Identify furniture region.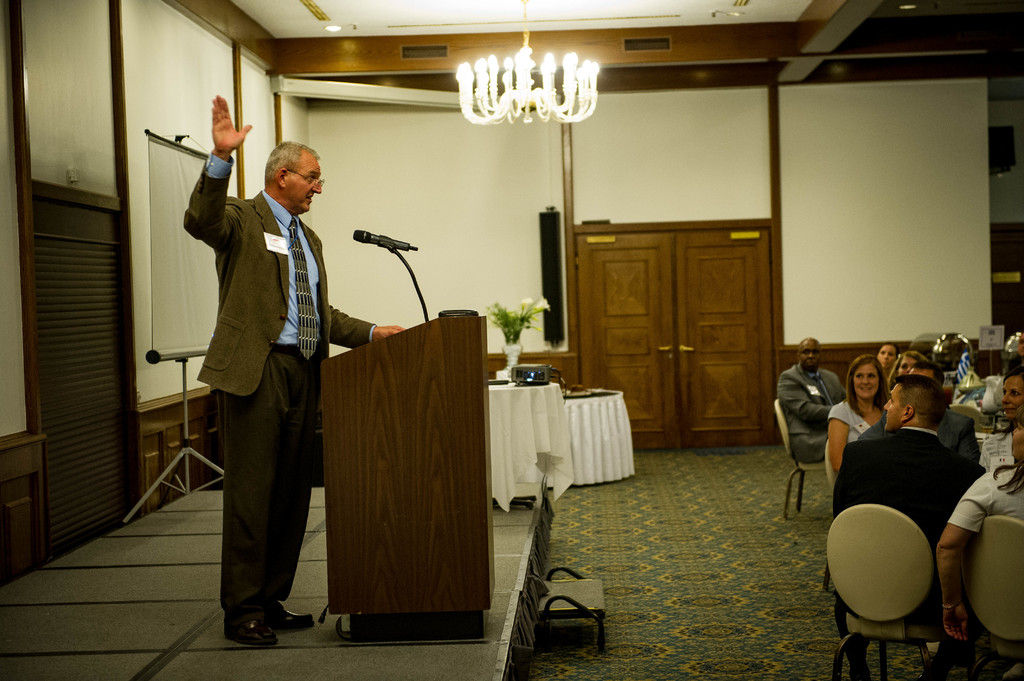
Region: 824,504,948,680.
